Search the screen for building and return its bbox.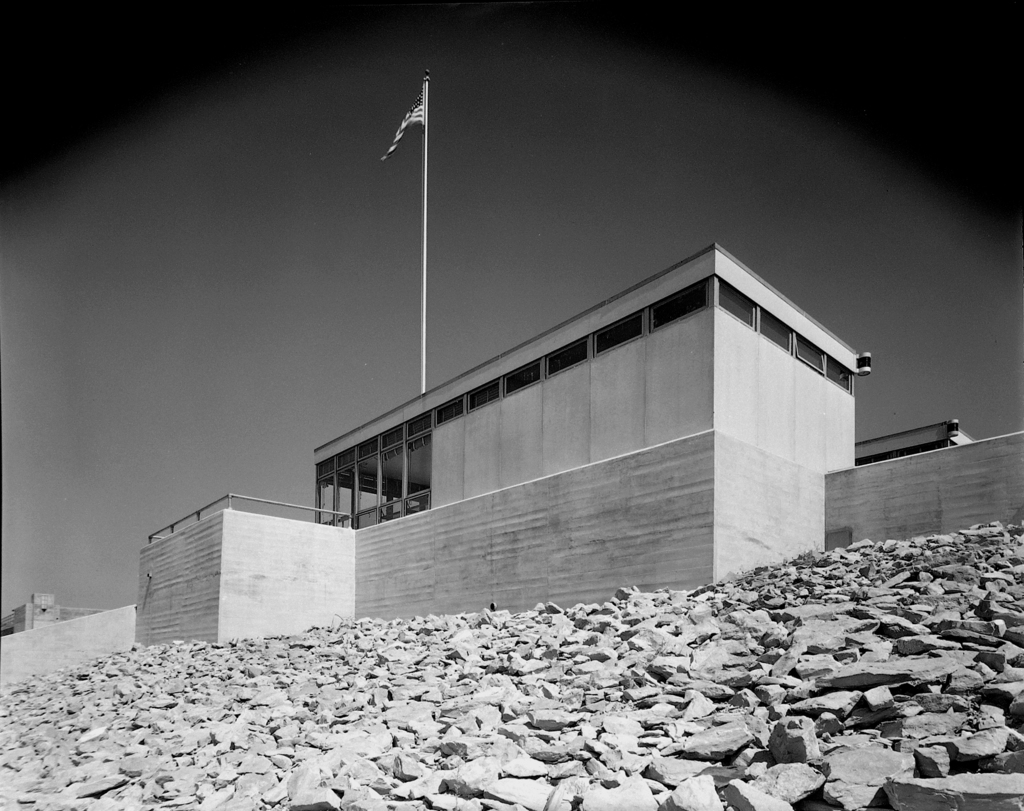
Found: x1=316, y1=231, x2=861, y2=532.
